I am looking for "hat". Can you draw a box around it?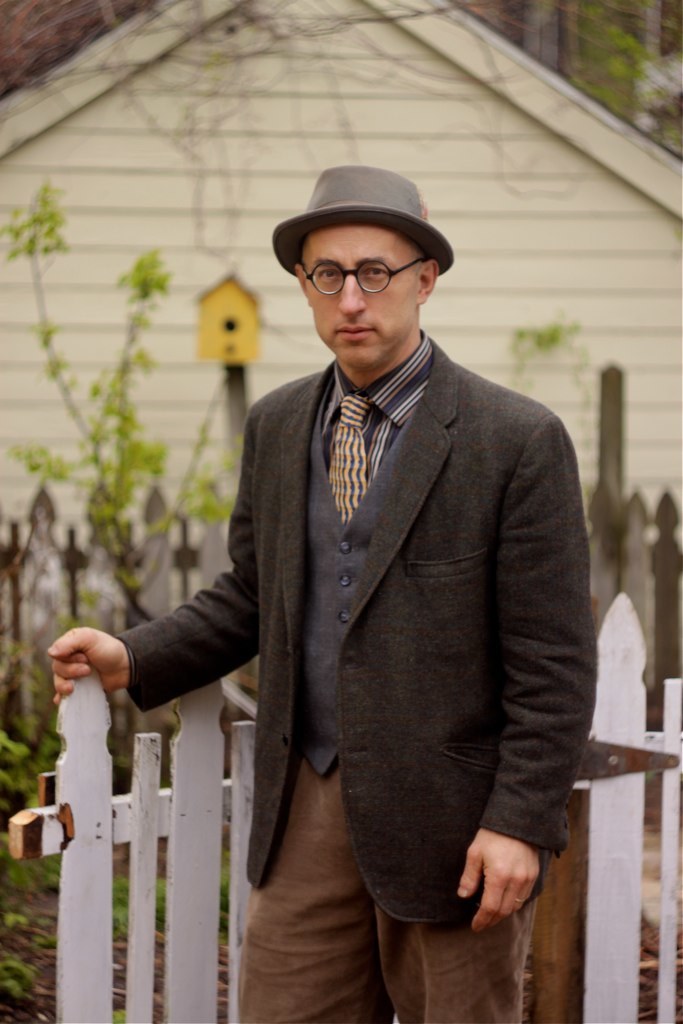
Sure, the bounding box is bbox=[273, 162, 456, 274].
